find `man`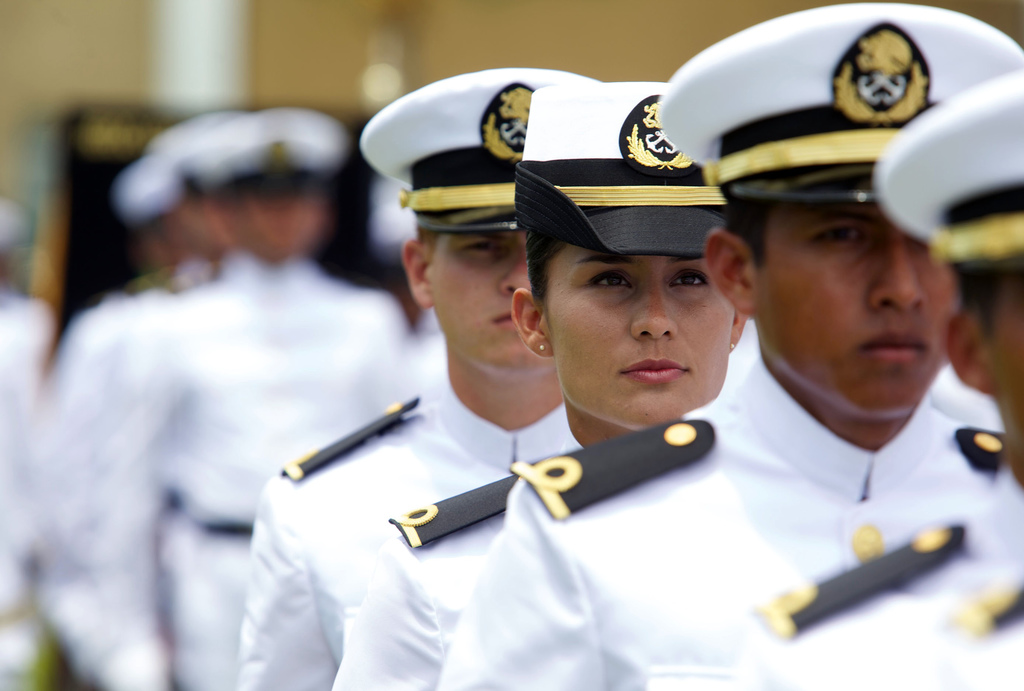
locate(435, 0, 1023, 690)
